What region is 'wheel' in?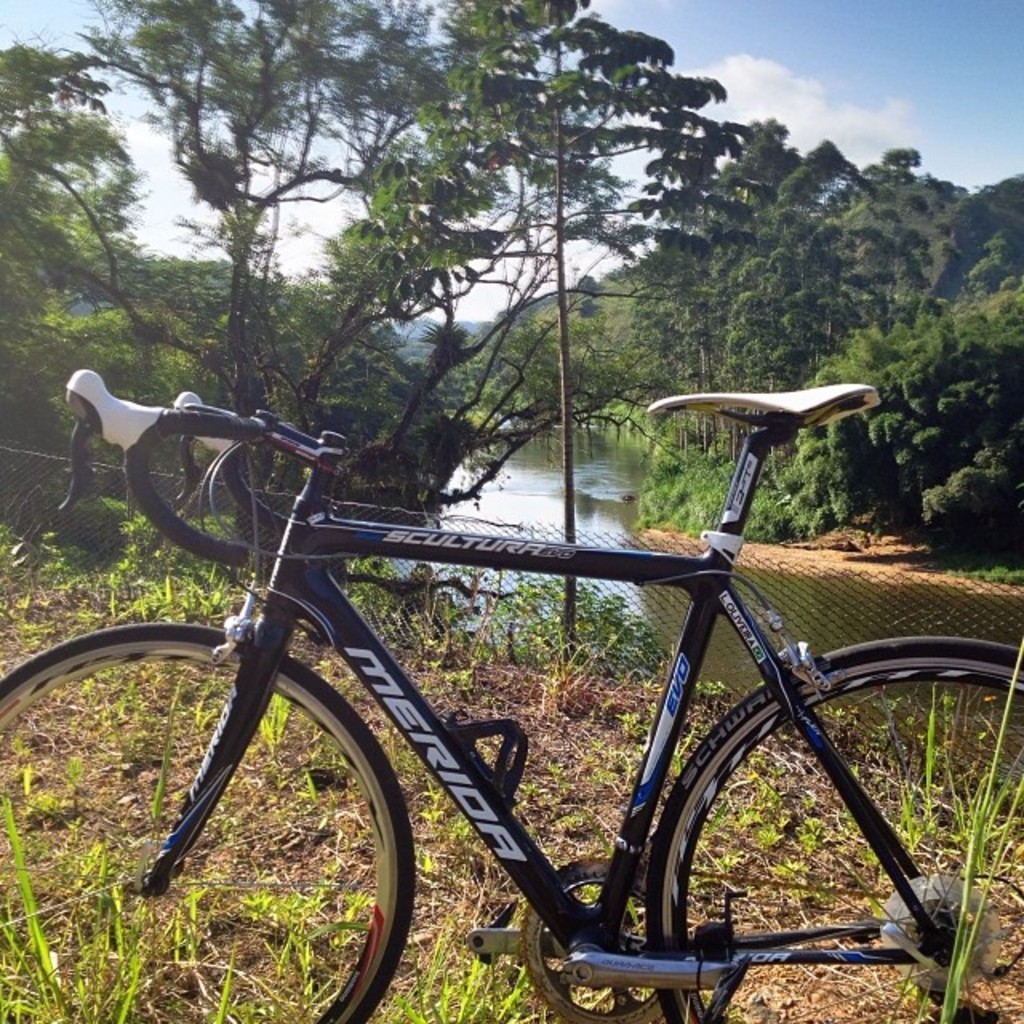
BBox(43, 624, 440, 997).
